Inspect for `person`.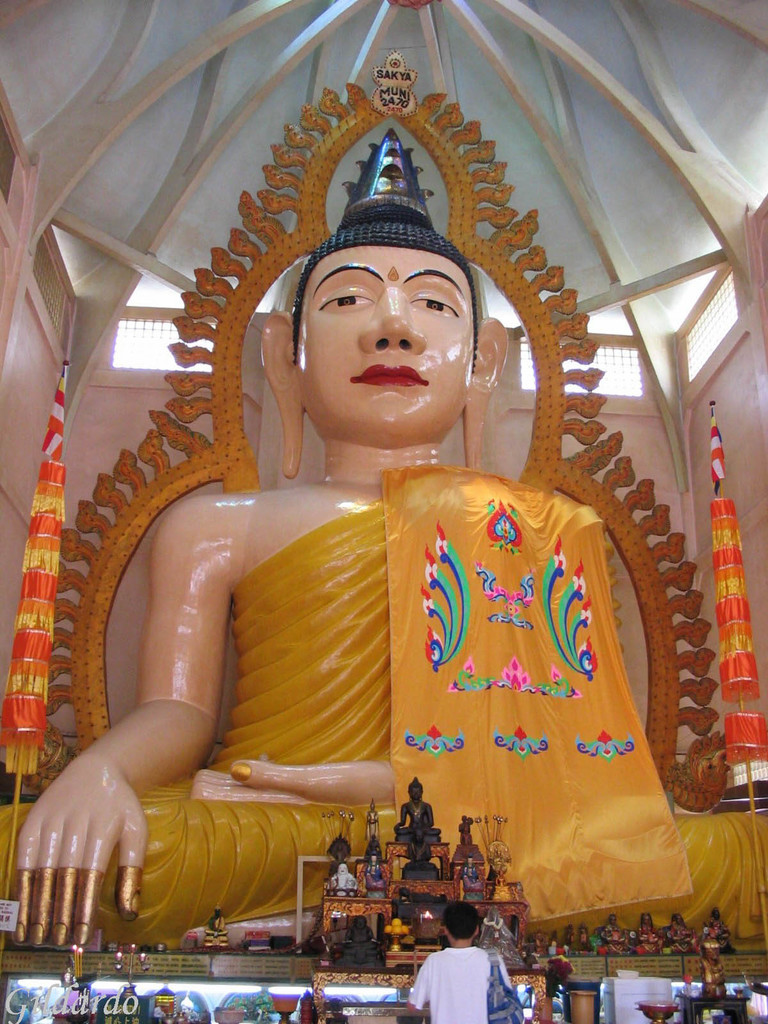
Inspection: bbox=(155, 157, 660, 972).
